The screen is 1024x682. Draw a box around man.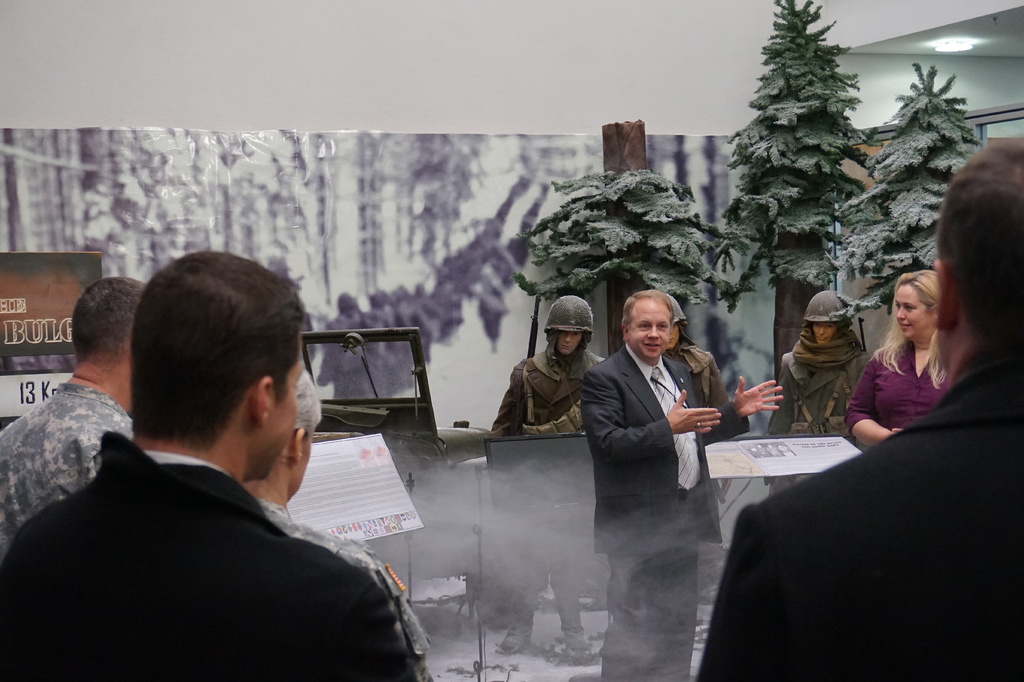
crop(24, 290, 421, 672).
